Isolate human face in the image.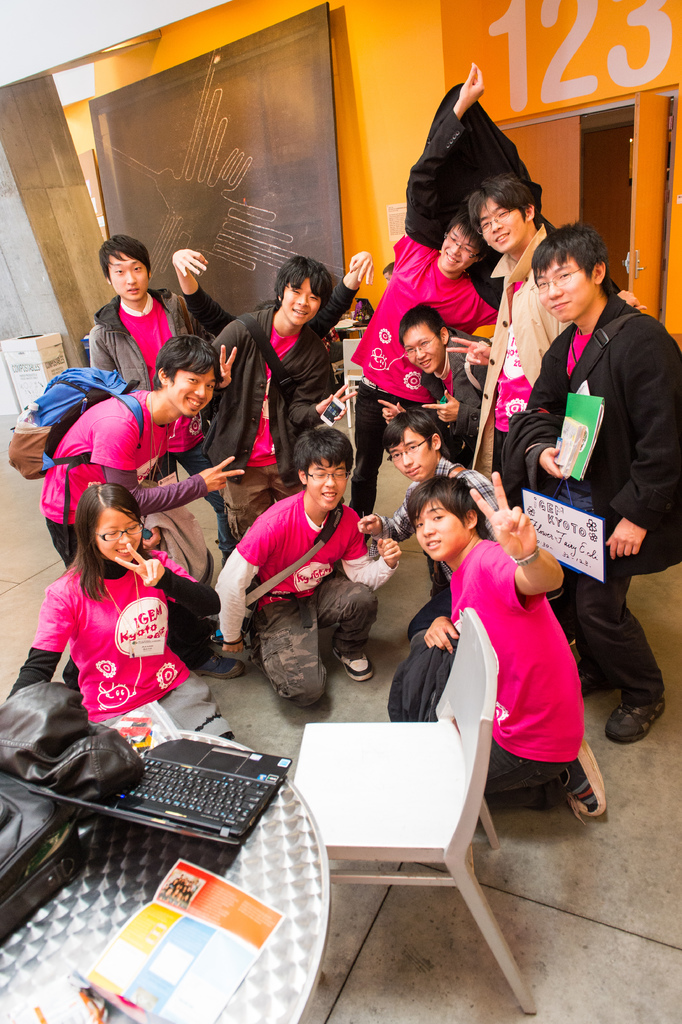
Isolated region: [276,273,316,319].
